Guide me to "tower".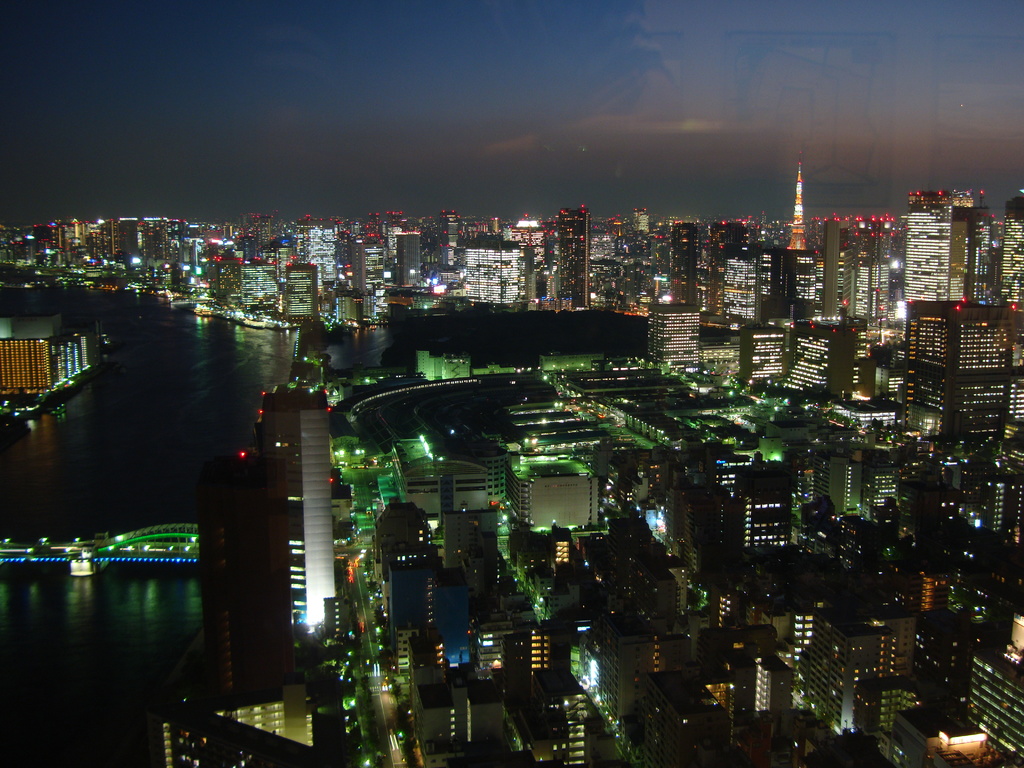
Guidance: Rect(433, 575, 469, 668).
